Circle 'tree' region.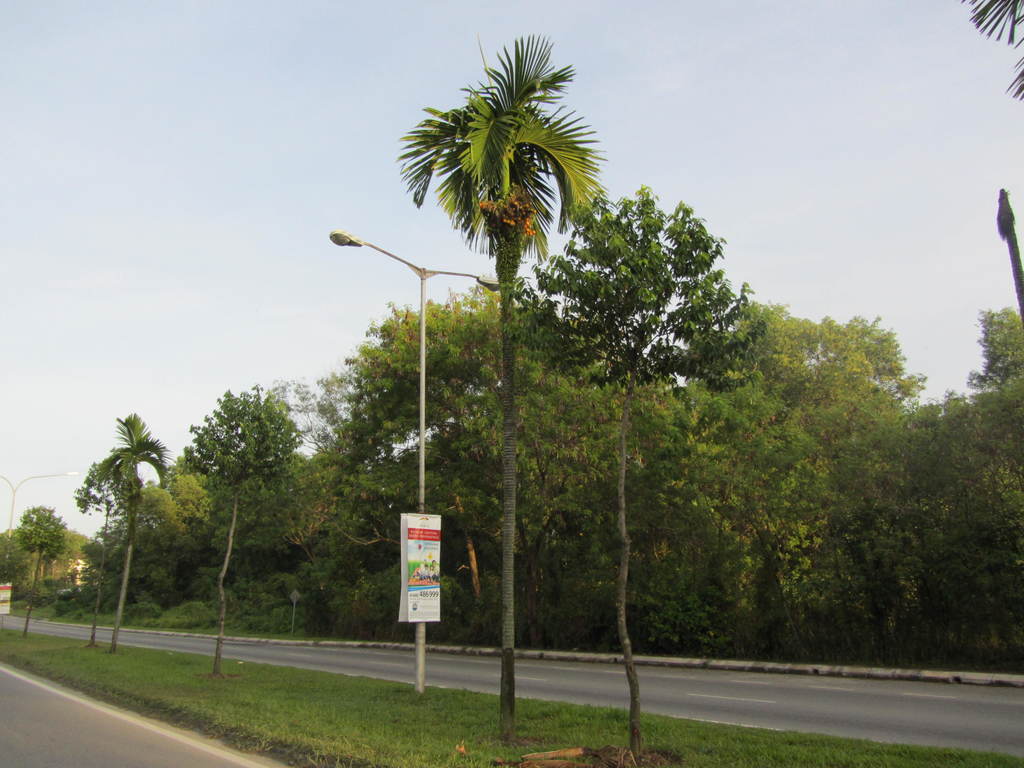
Region: box(16, 500, 73, 639).
